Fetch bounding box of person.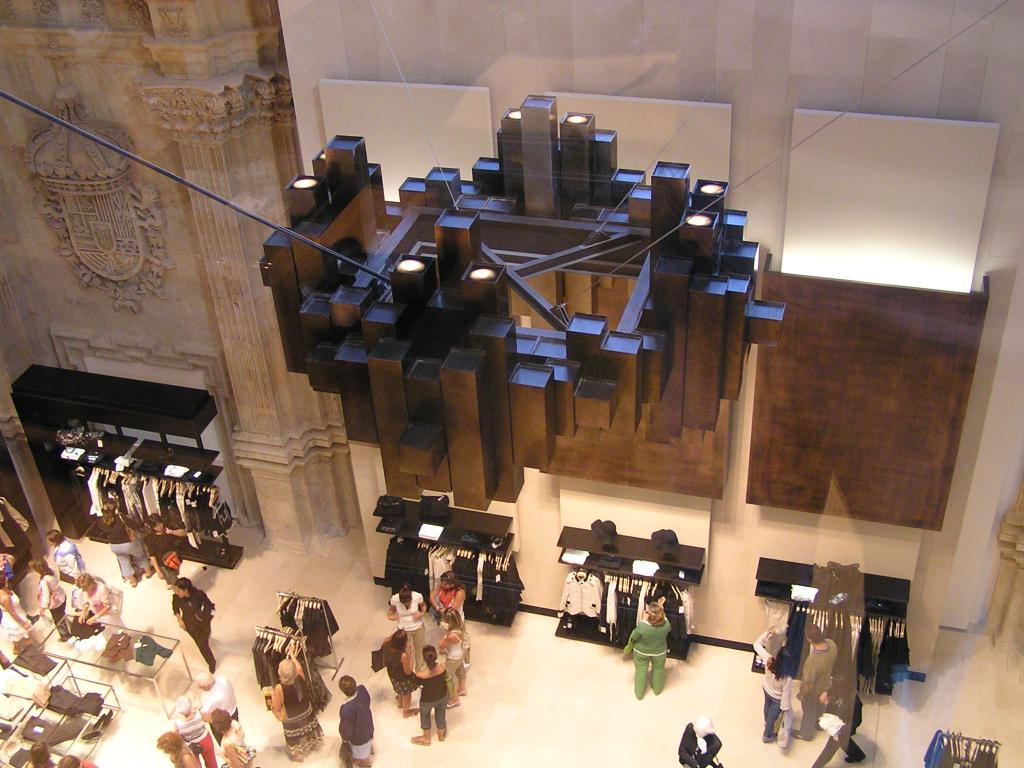
Bbox: {"x1": 97, "y1": 499, "x2": 141, "y2": 585}.
